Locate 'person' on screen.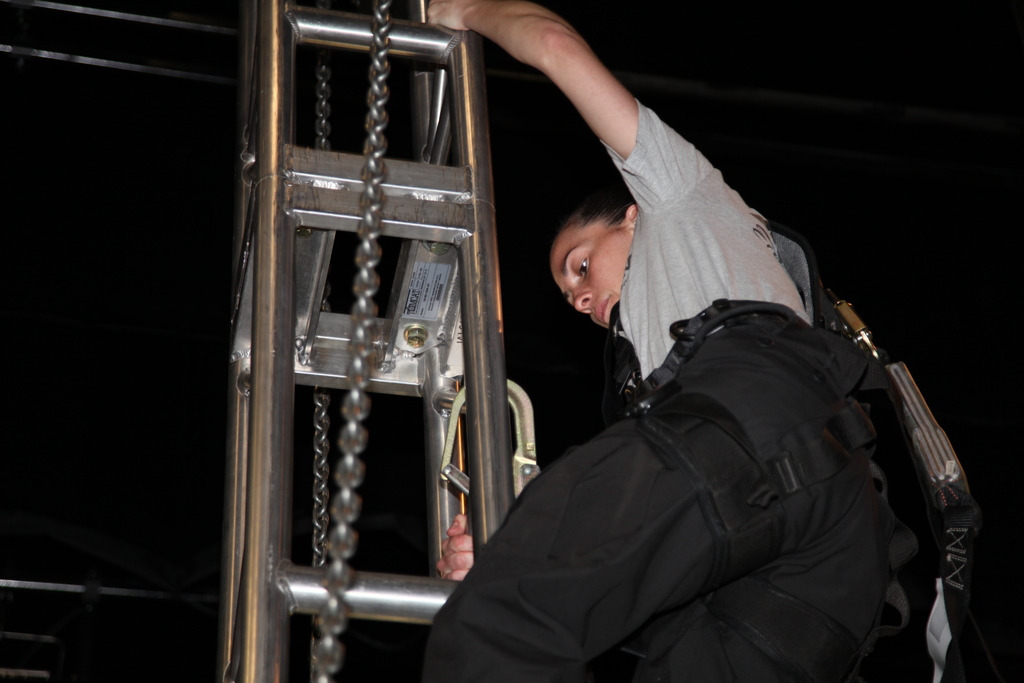
On screen at box=[369, 24, 889, 632].
